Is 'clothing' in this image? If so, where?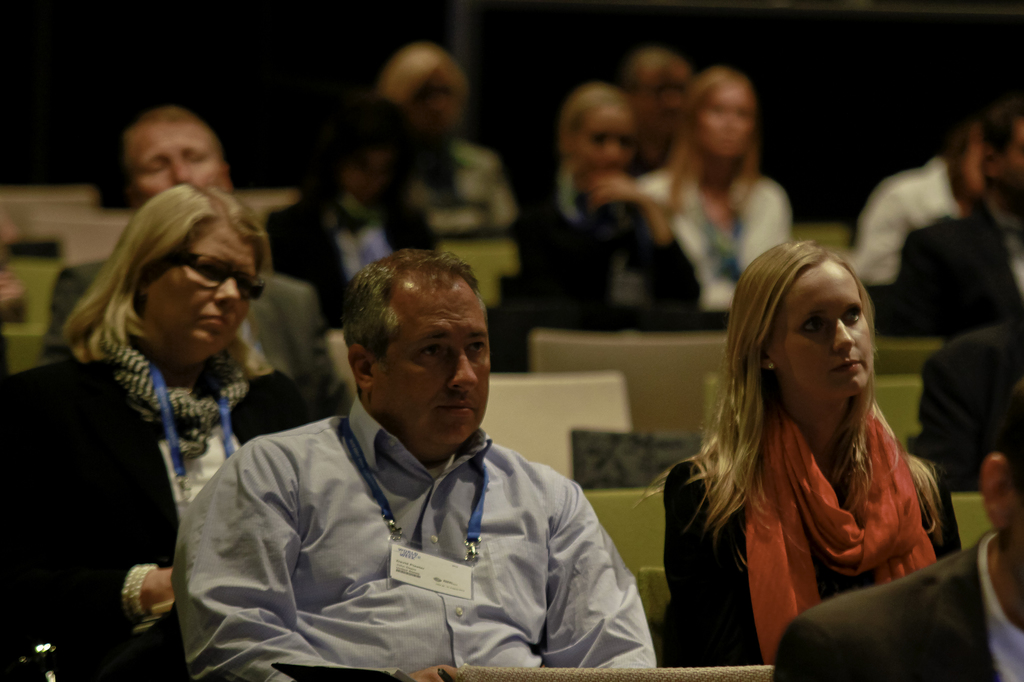
Yes, at 852, 161, 1010, 348.
